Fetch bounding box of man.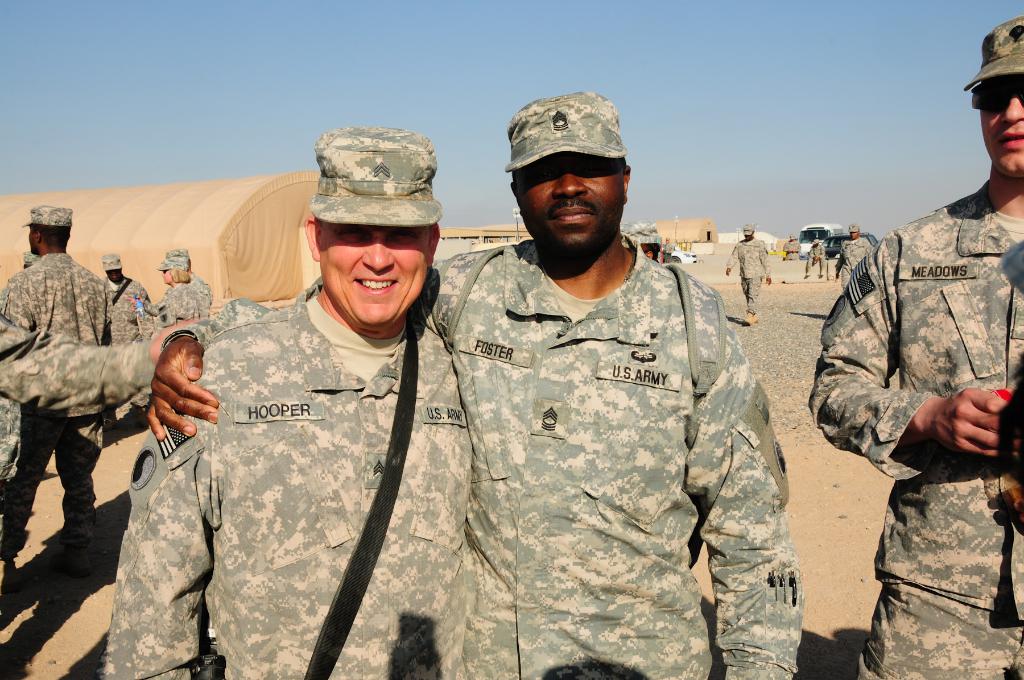
Bbox: box=[25, 253, 42, 269].
